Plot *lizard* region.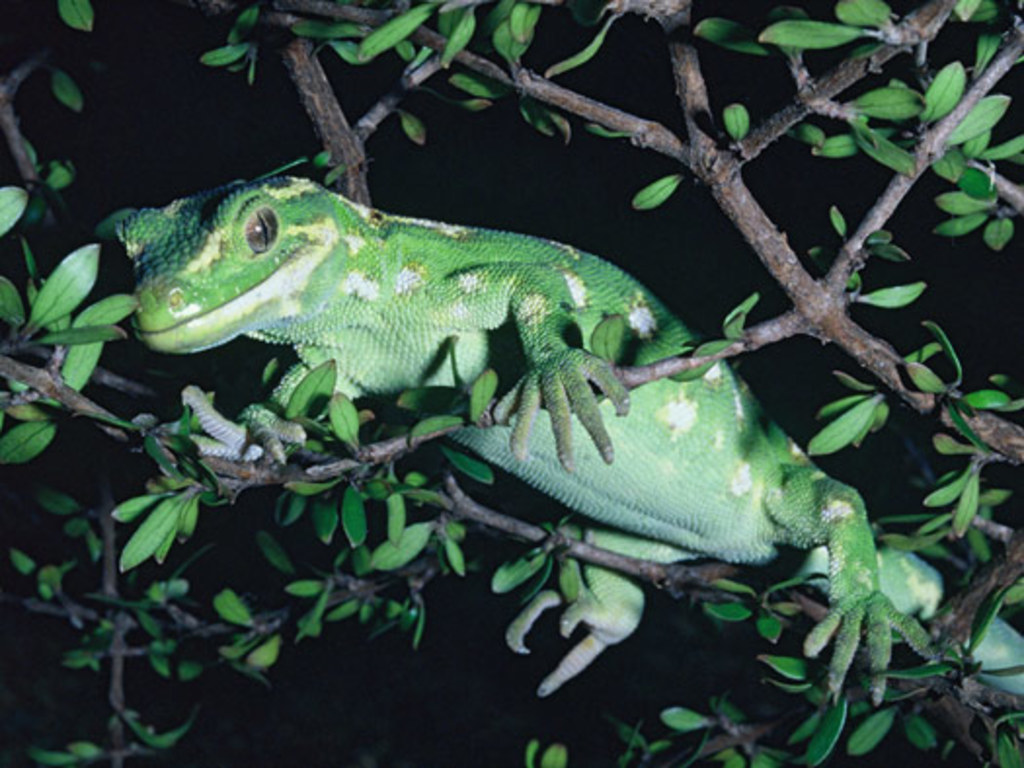
Plotted at select_region(117, 173, 1020, 698).
